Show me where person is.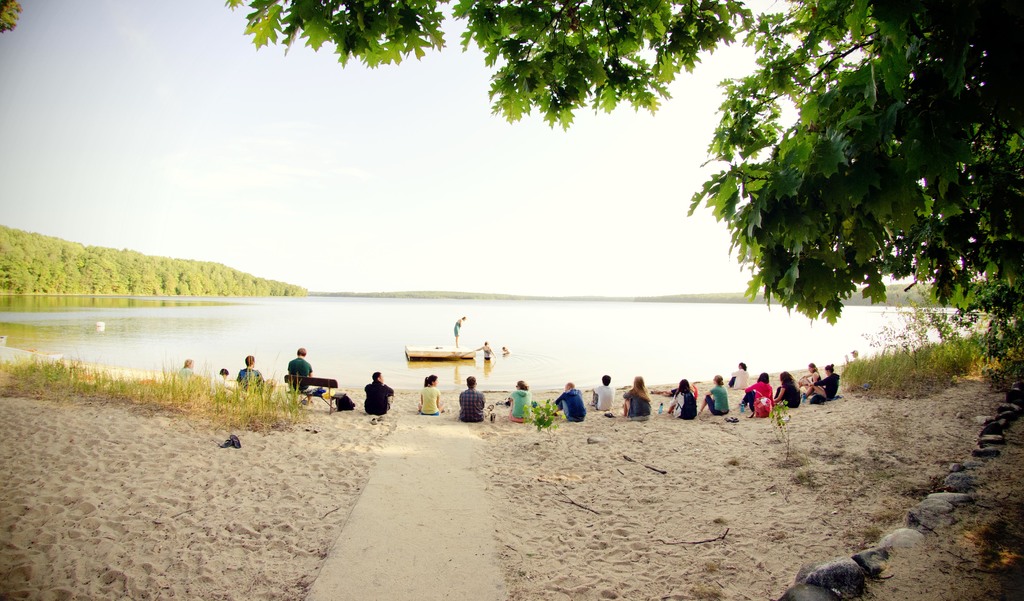
person is at pyautogui.locateOnScreen(181, 358, 198, 375).
